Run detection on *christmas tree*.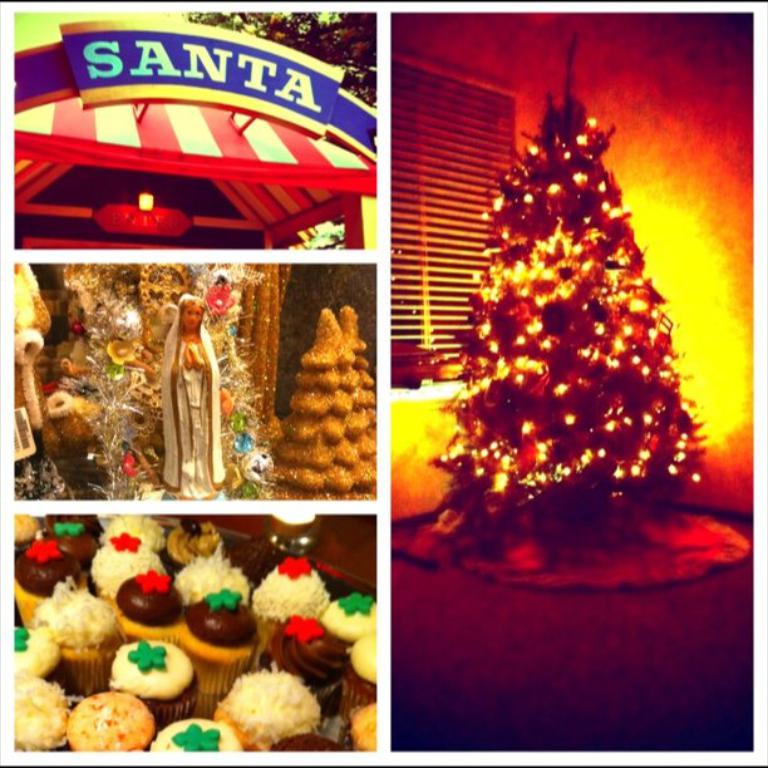
Result: <bbox>425, 40, 718, 537</bbox>.
